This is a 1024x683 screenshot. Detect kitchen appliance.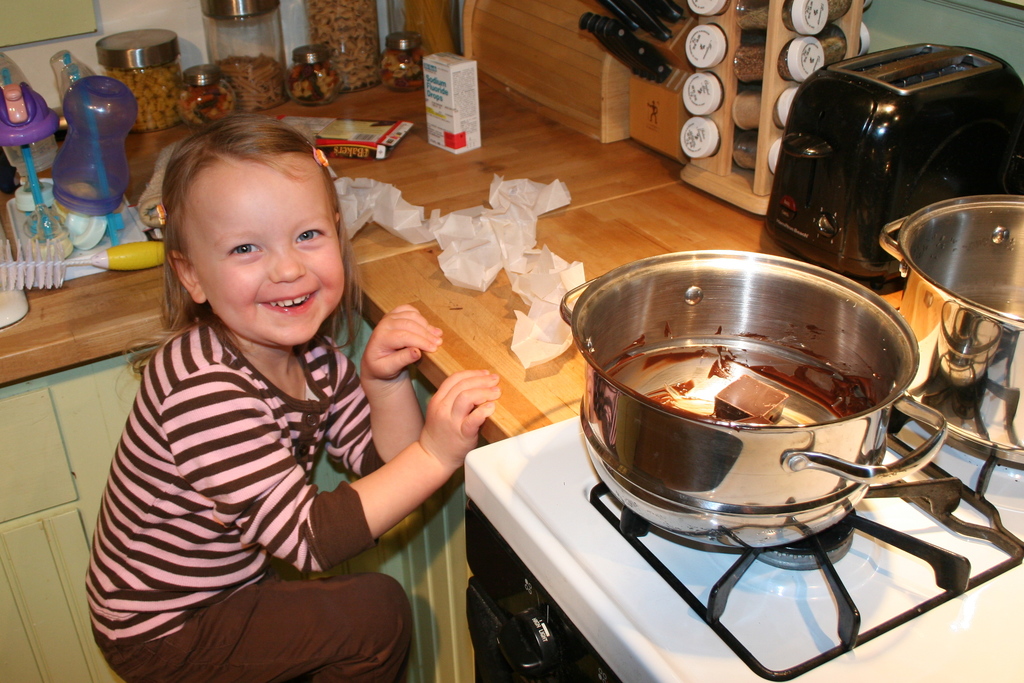
{"left": 561, "top": 251, "right": 953, "bottom": 548}.
